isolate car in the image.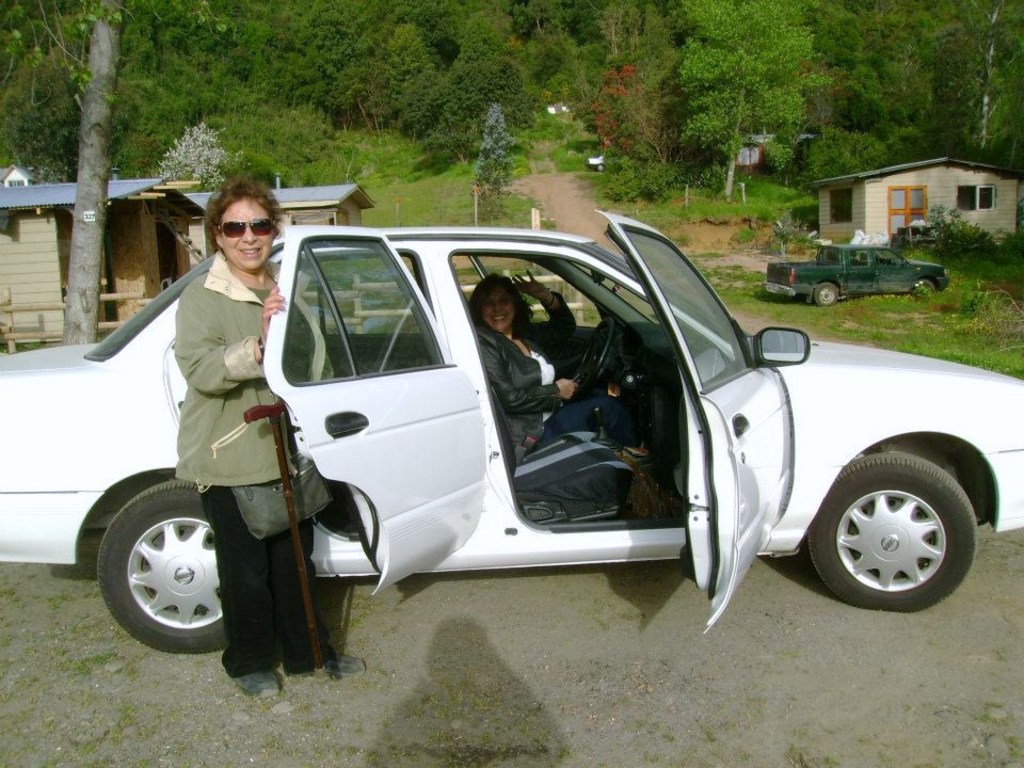
Isolated region: bbox=[0, 212, 1021, 658].
